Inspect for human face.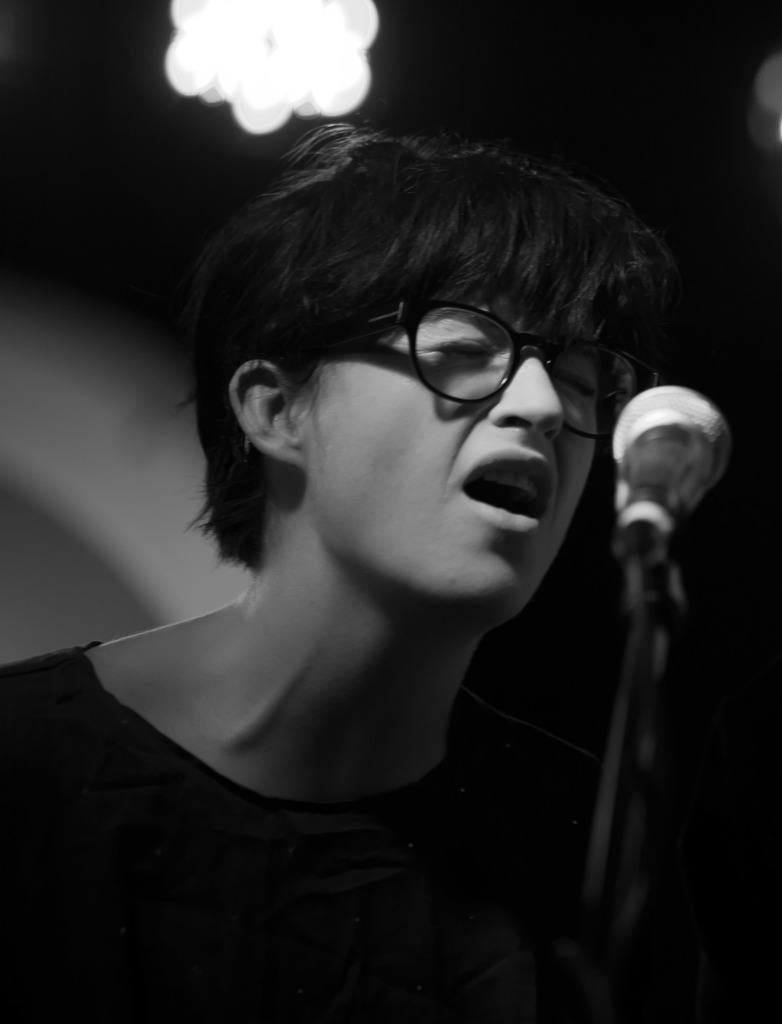
Inspection: select_region(311, 287, 599, 614).
